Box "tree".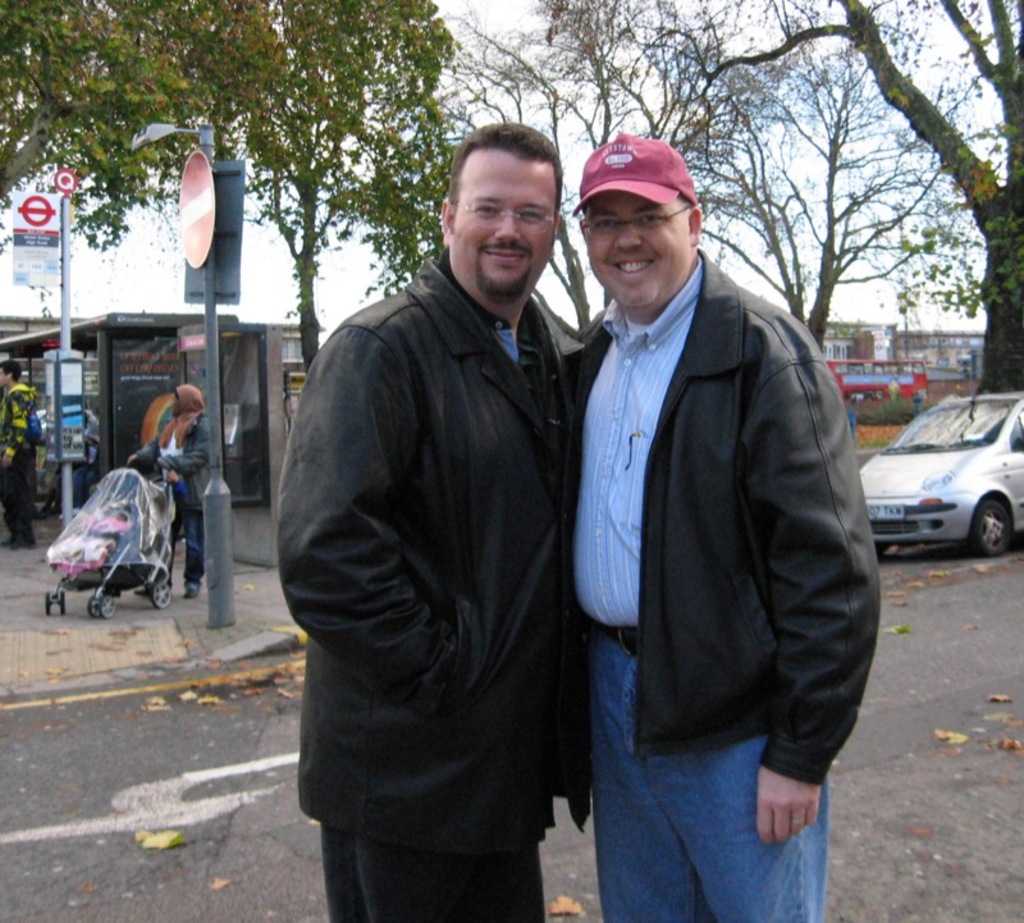
locate(620, 0, 984, 357).
